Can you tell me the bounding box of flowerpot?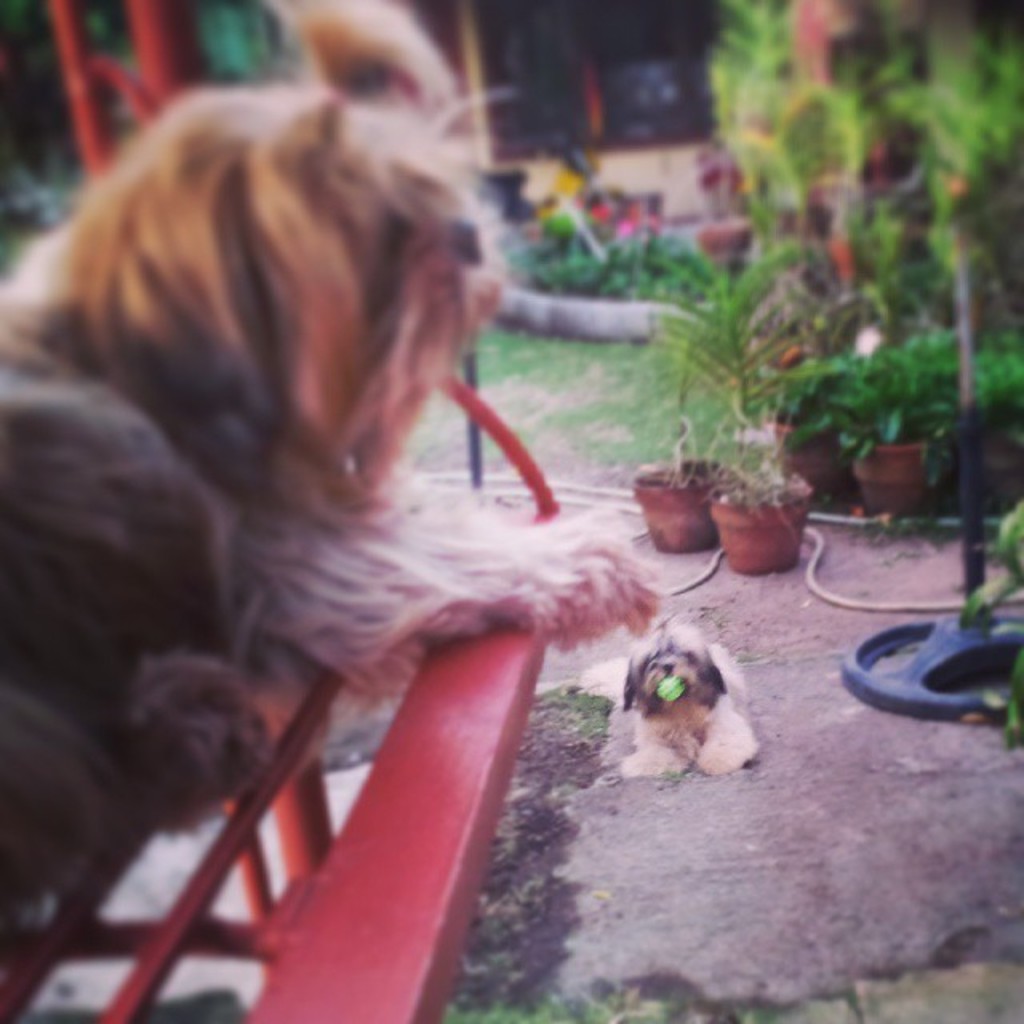
{"left": 718, "top": 477, "right": 826, "bottom": 565}.
